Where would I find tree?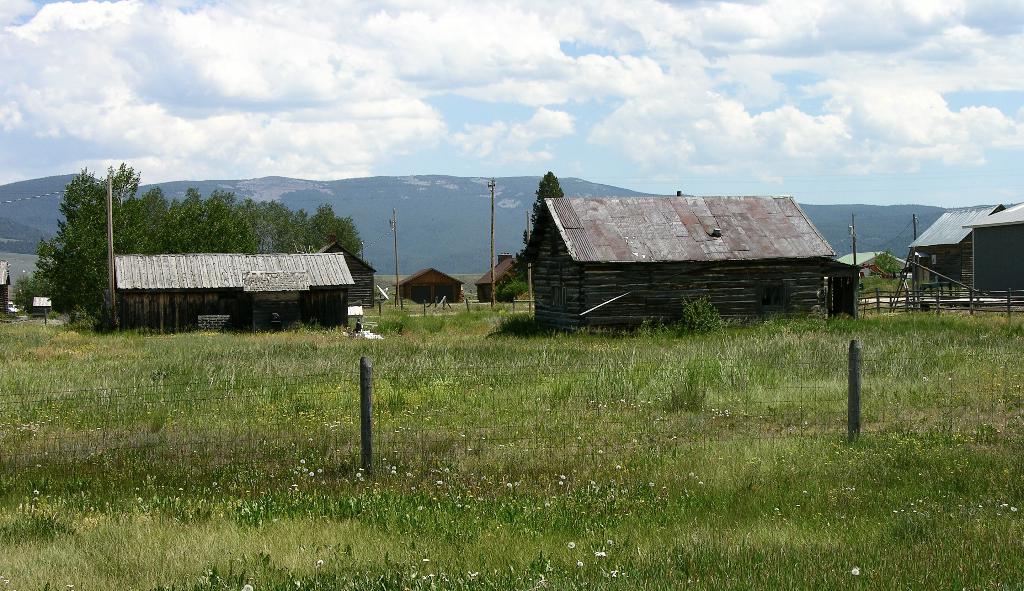
At 38,152,141,317.
